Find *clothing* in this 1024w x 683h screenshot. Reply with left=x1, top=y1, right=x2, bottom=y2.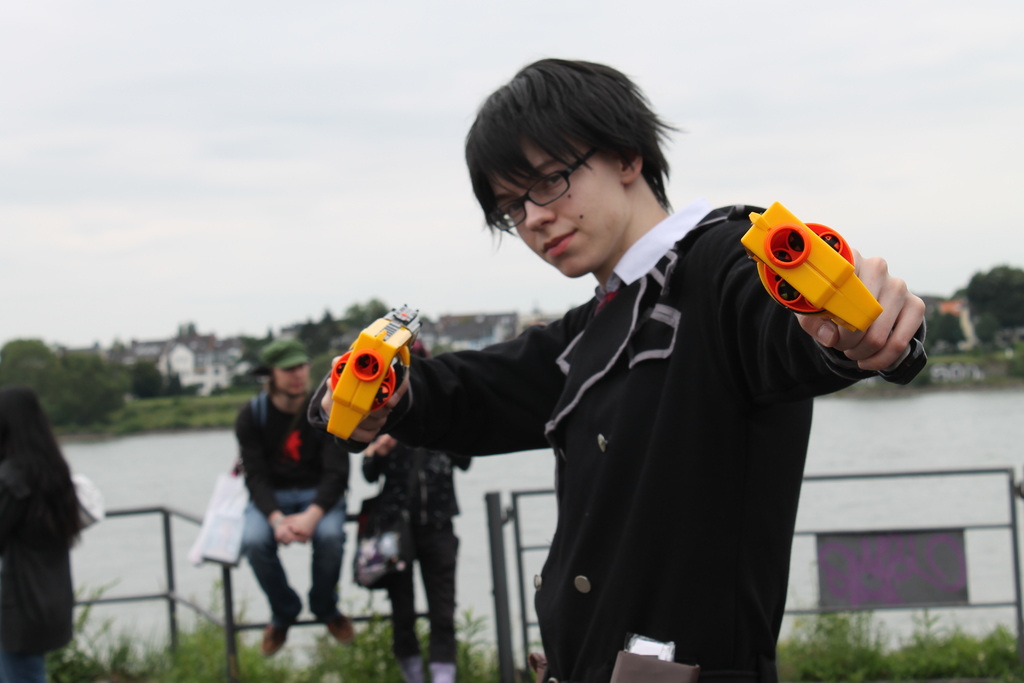
left=362, top=429, right=469, bottom=657.
